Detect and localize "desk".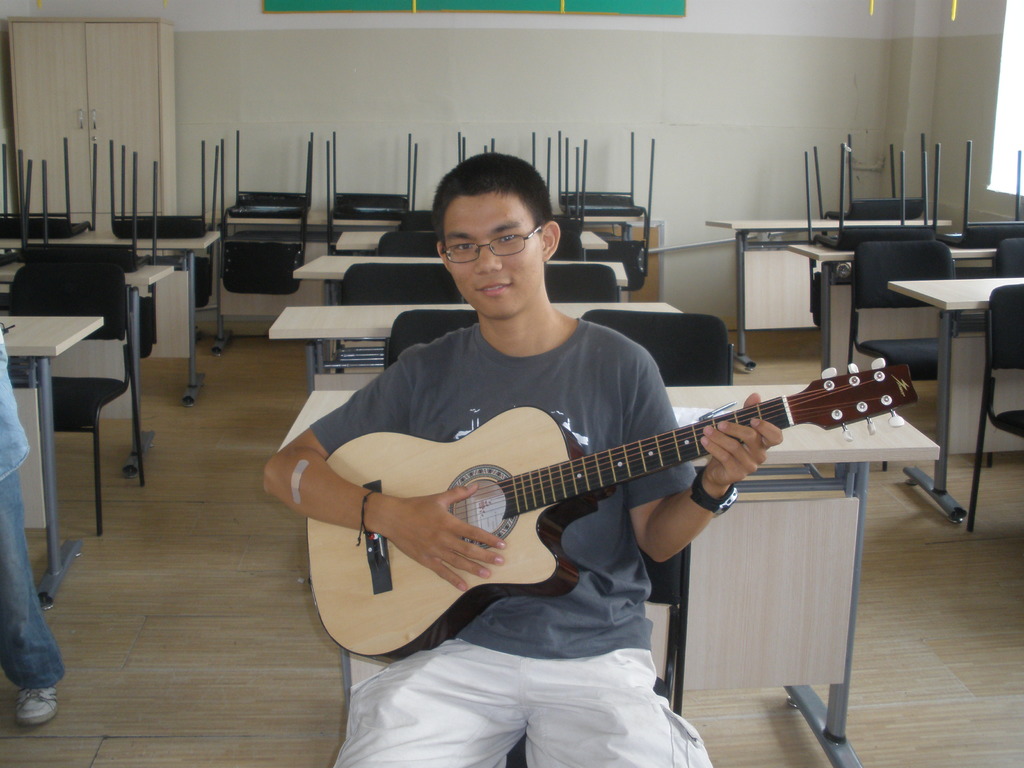
Localized at <region>0, 270, 175, 479</region>.
